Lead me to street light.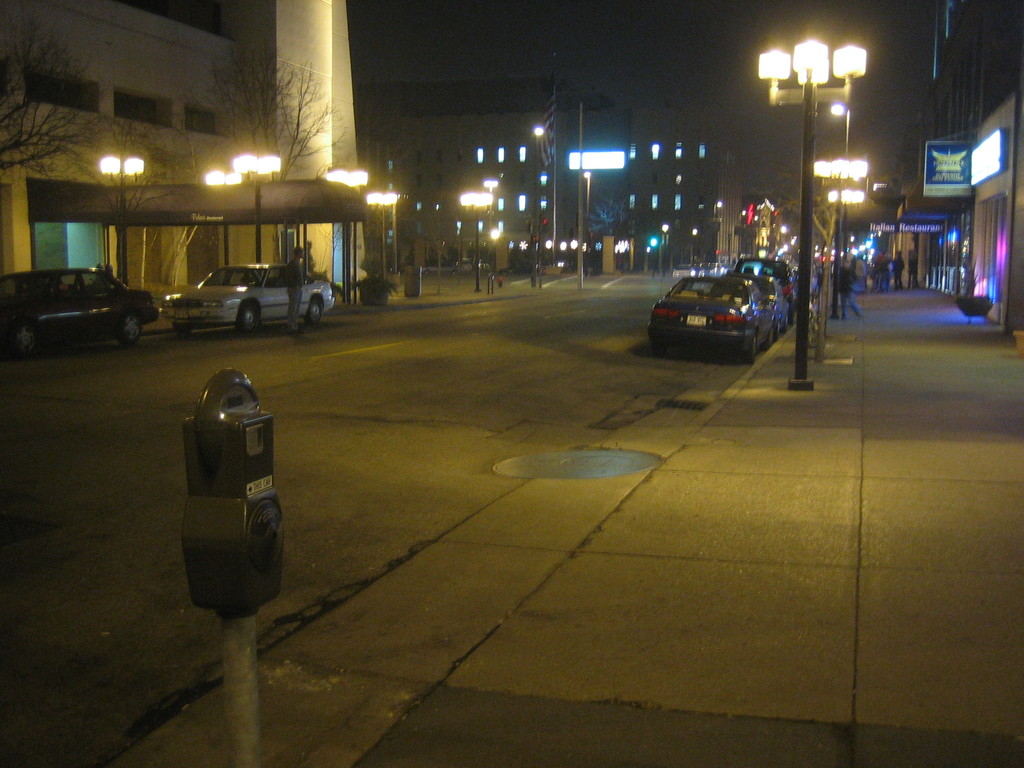
Lead to 202:170:246:268.
